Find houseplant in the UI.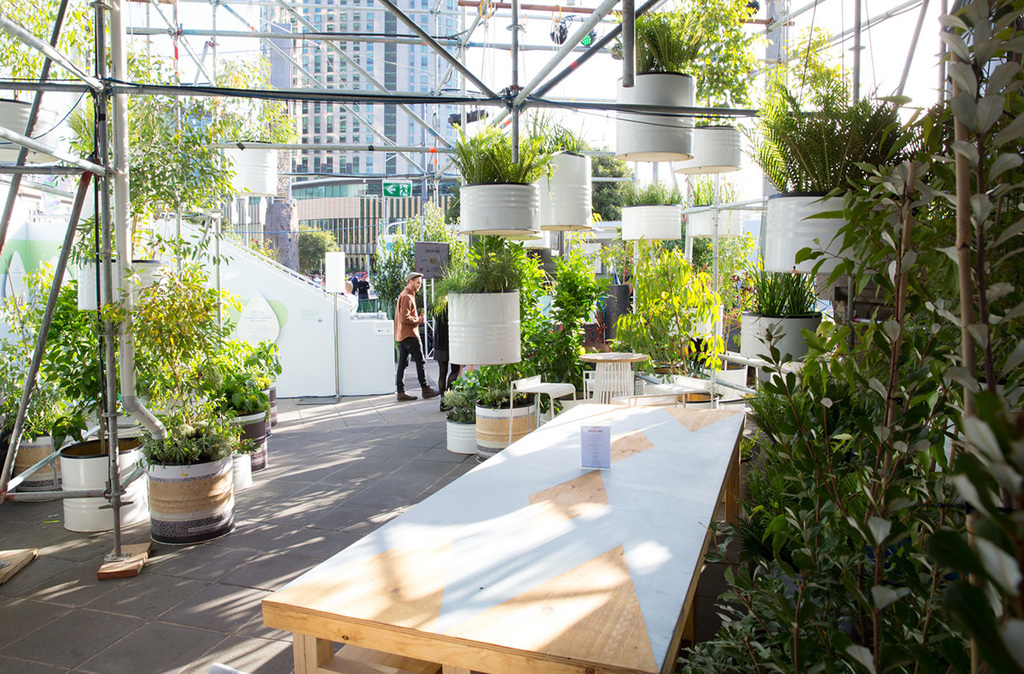
UI element at bbox=(58, 305, 150, 533).
